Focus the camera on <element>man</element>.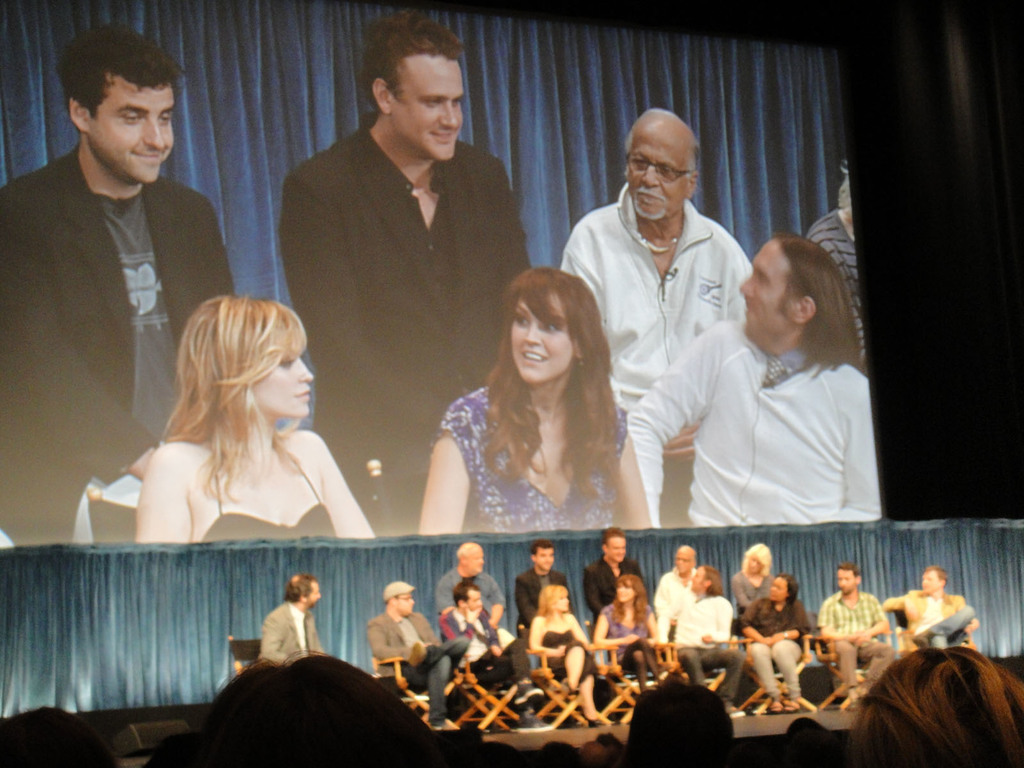
Focus region: select_region(654, 569, 735, 706).
